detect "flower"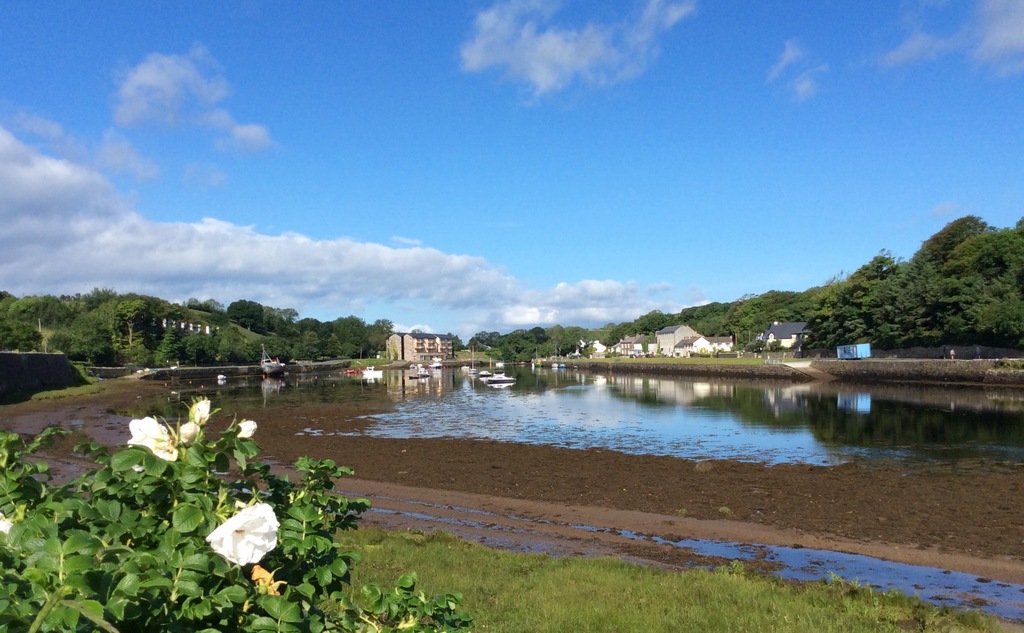
<box>194,512,269,579</box>
